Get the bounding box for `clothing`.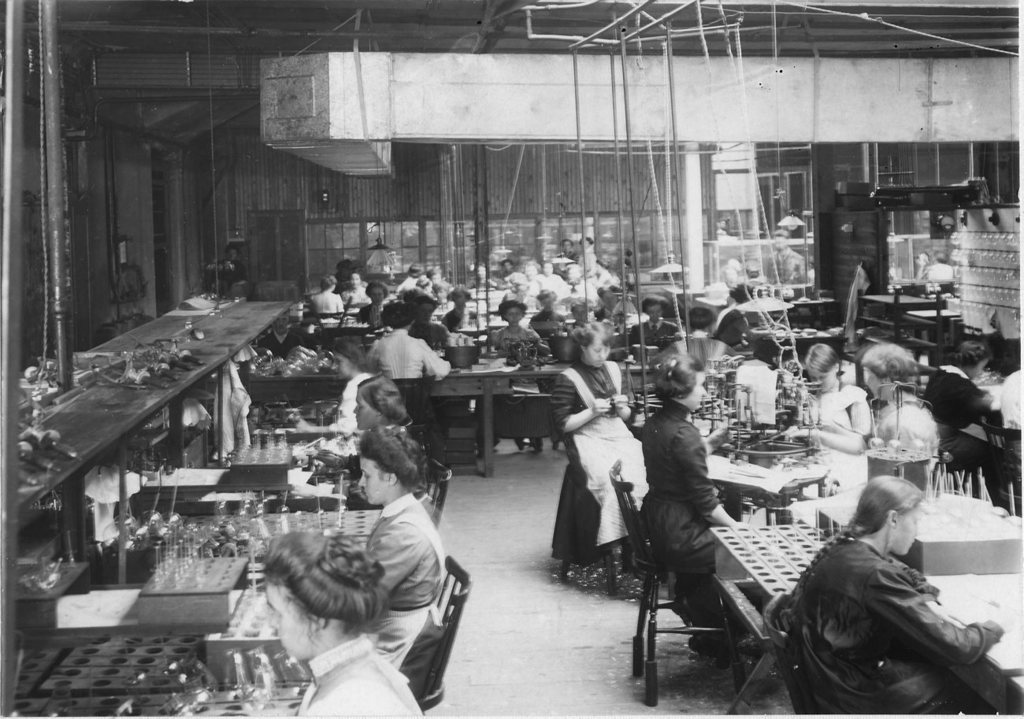
x1=554, y1=362, x2=642, y2=544.
